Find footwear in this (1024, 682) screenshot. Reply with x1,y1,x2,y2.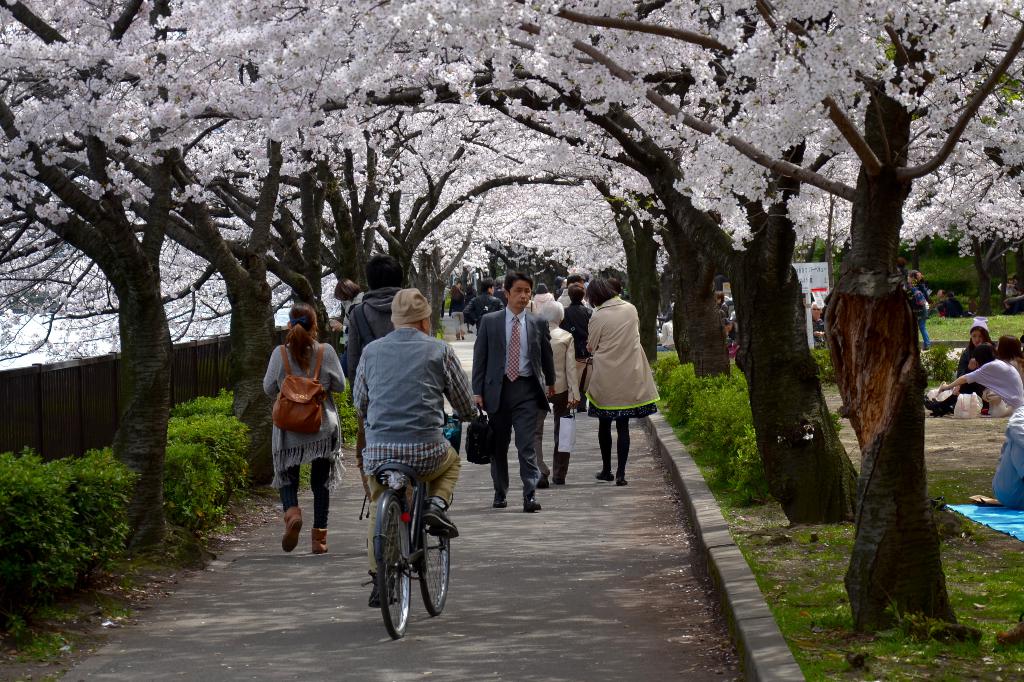
537,470,547,489.
